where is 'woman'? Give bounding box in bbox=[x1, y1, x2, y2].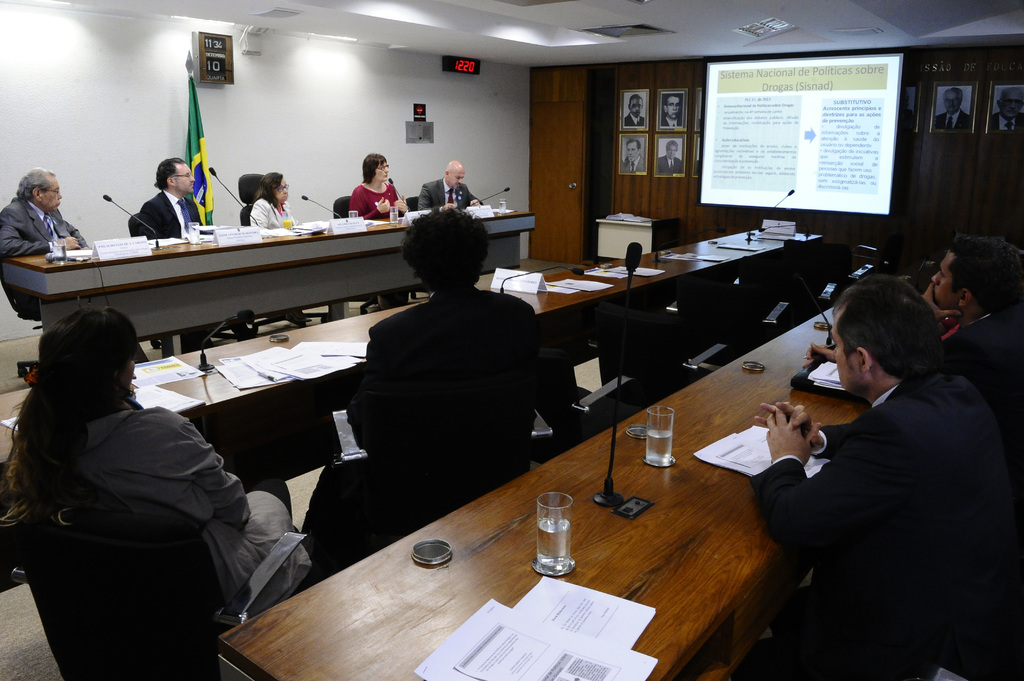
bbox=[19, 264, 265, 672].
